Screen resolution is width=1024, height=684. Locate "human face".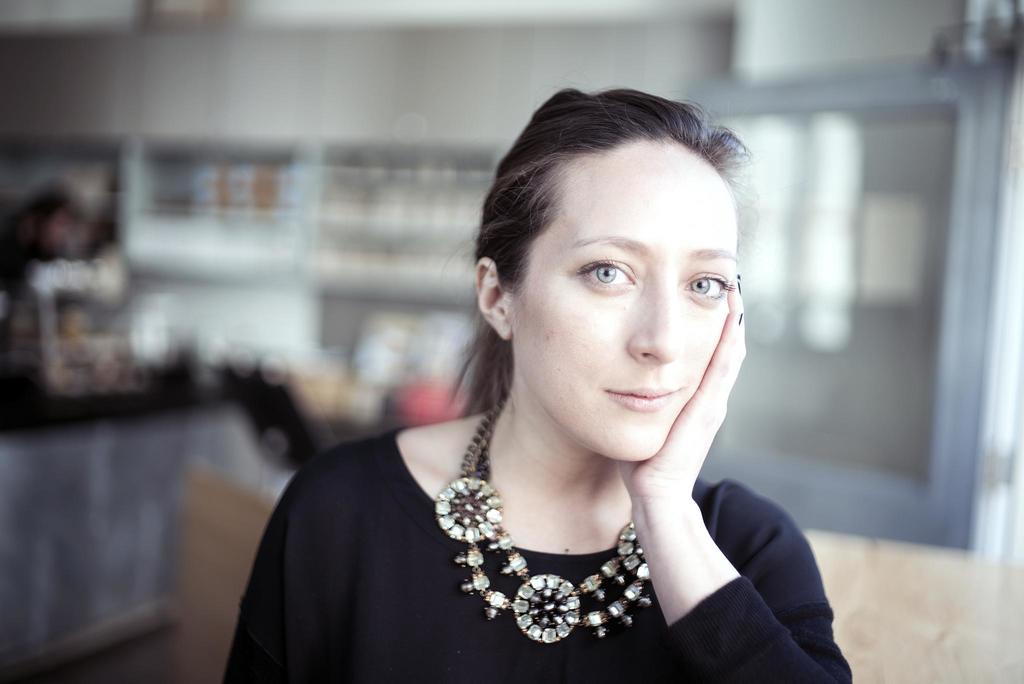
crop(509, 136, 735, 465).
